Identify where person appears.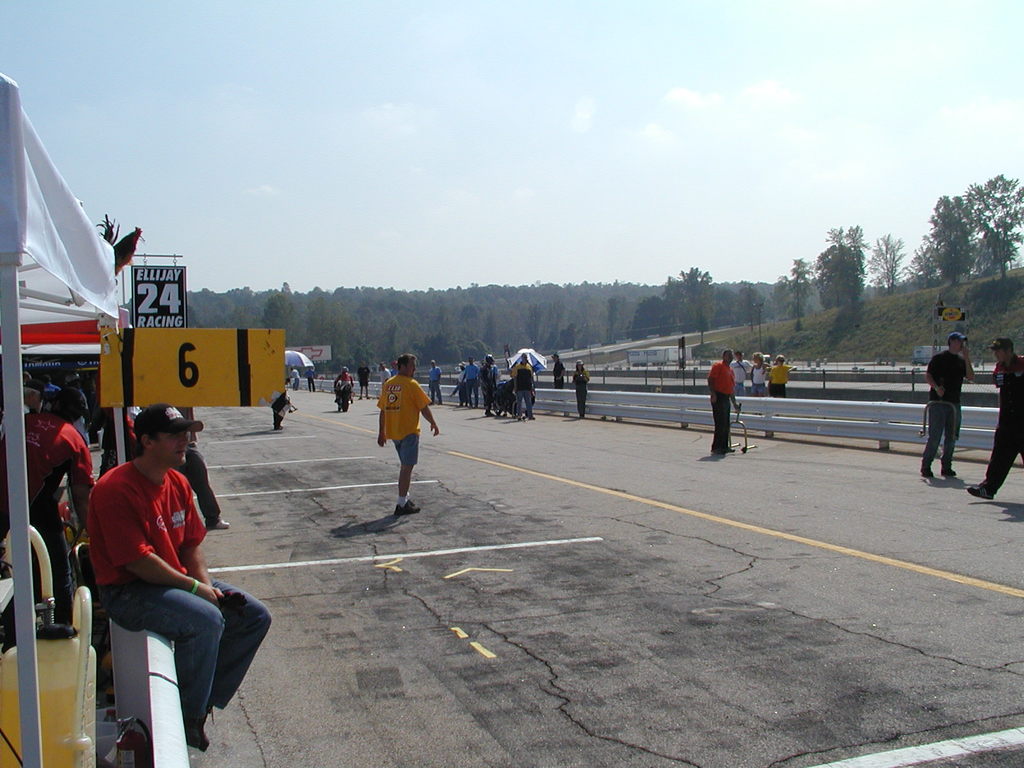
Appears at [left=431, top=361, right=445, bottom=402].
